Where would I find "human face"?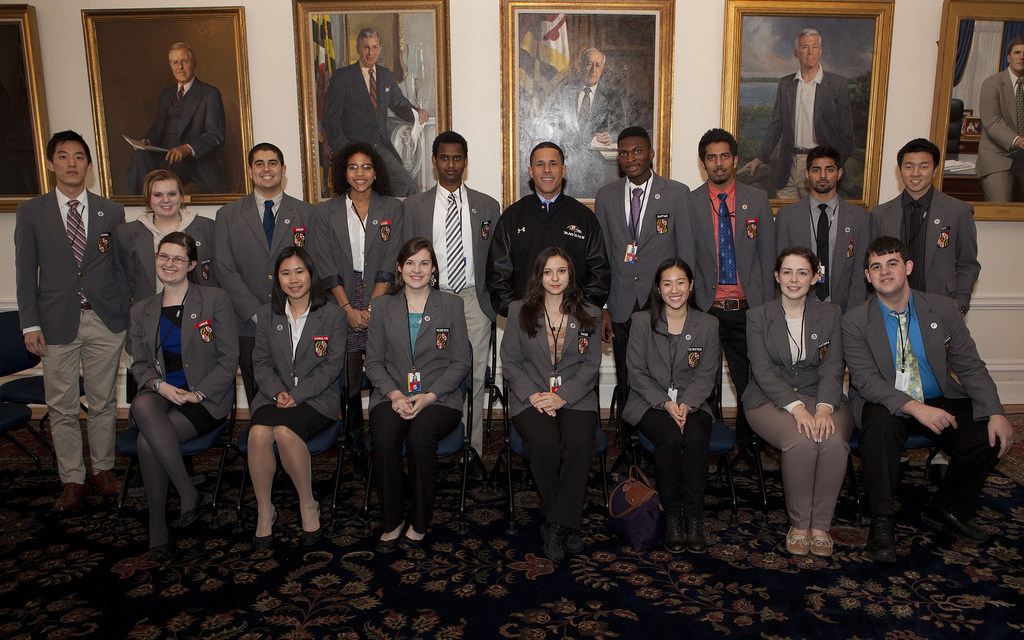
At [left=541, top=258, right=570, bottom=293].
